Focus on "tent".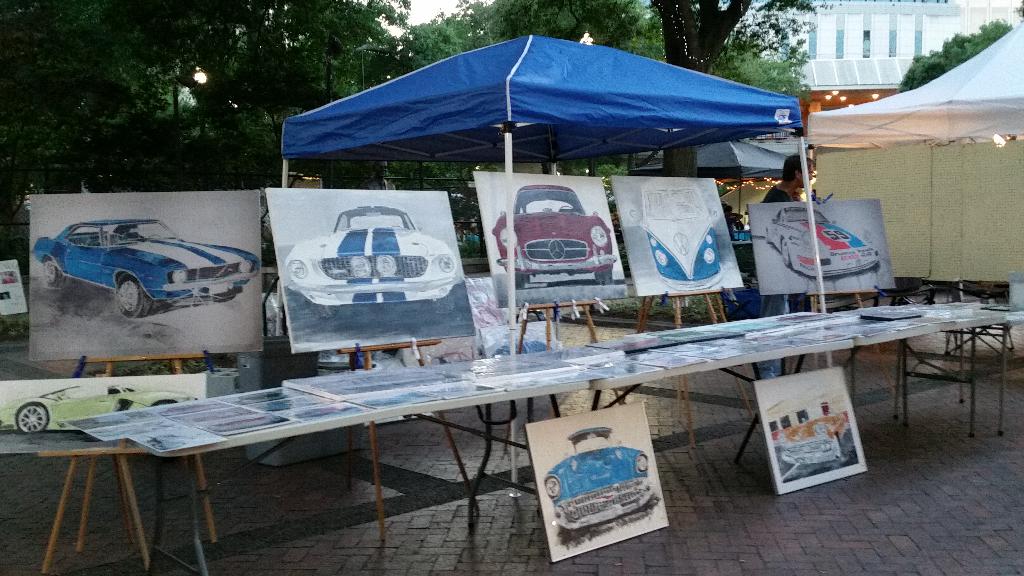
Focused at Rect(264, 32, 826, 291).
